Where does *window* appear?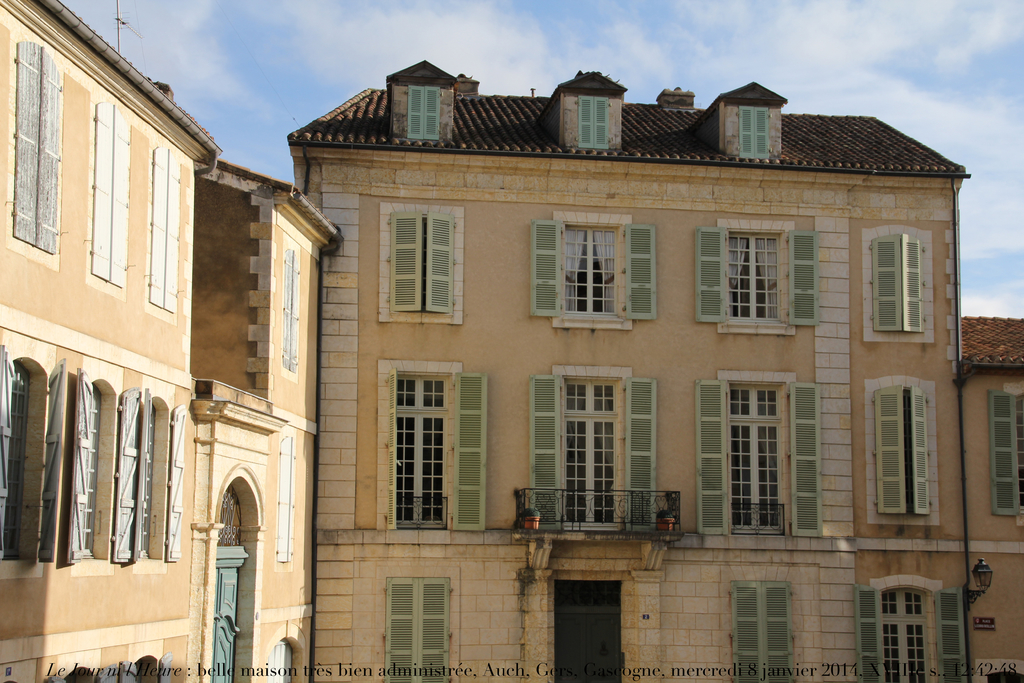
Appears at select_region(370, 365, 485, 539).
